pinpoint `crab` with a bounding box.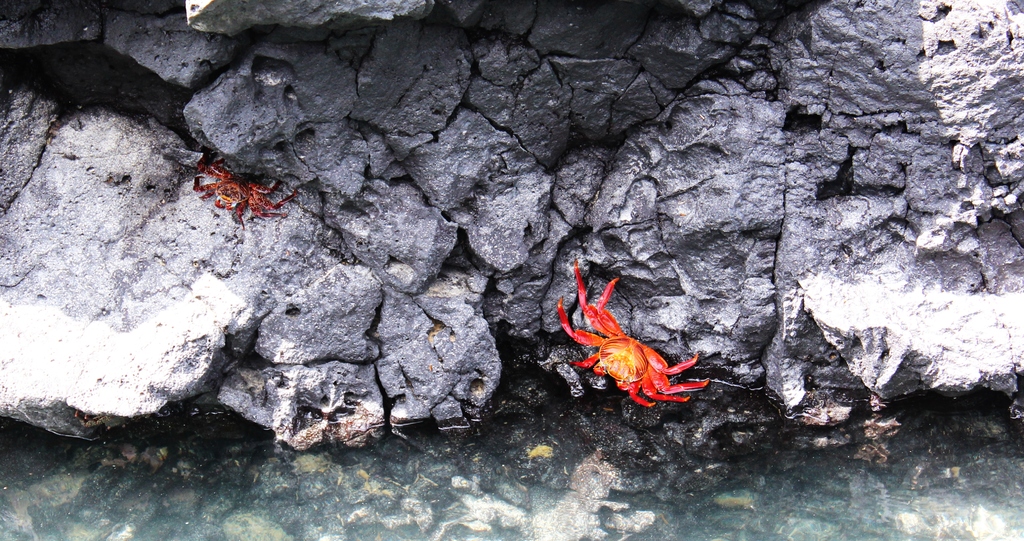
(left=557, top=260, right=709, bottom=409).
